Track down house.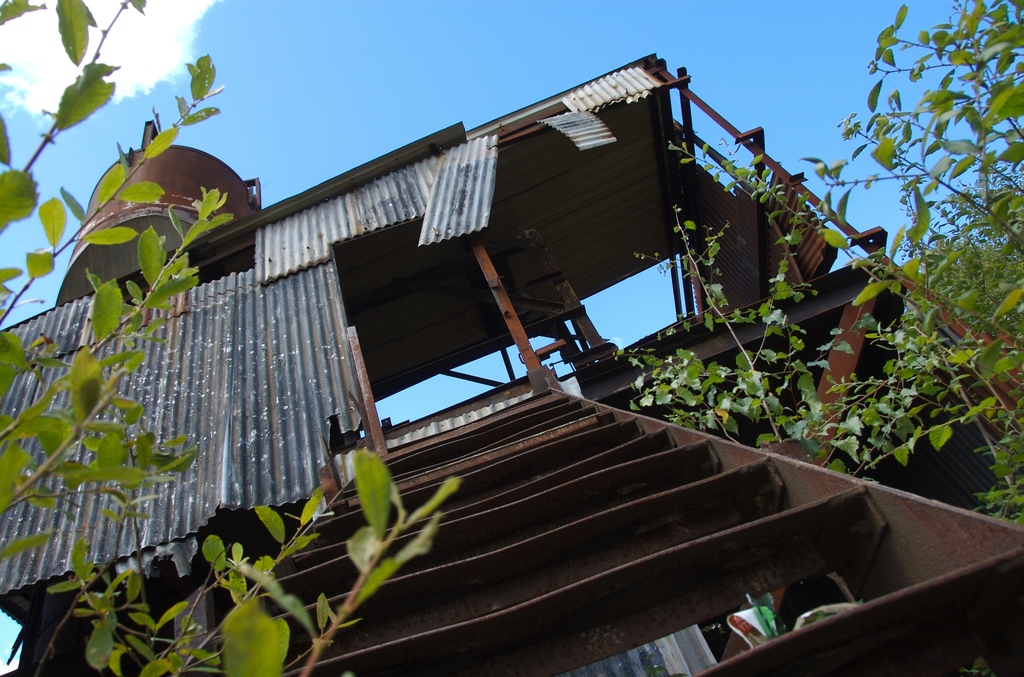
Tracked to {"x1": 0, "y1": 51, "x2": 1023, "y2": 676}.
